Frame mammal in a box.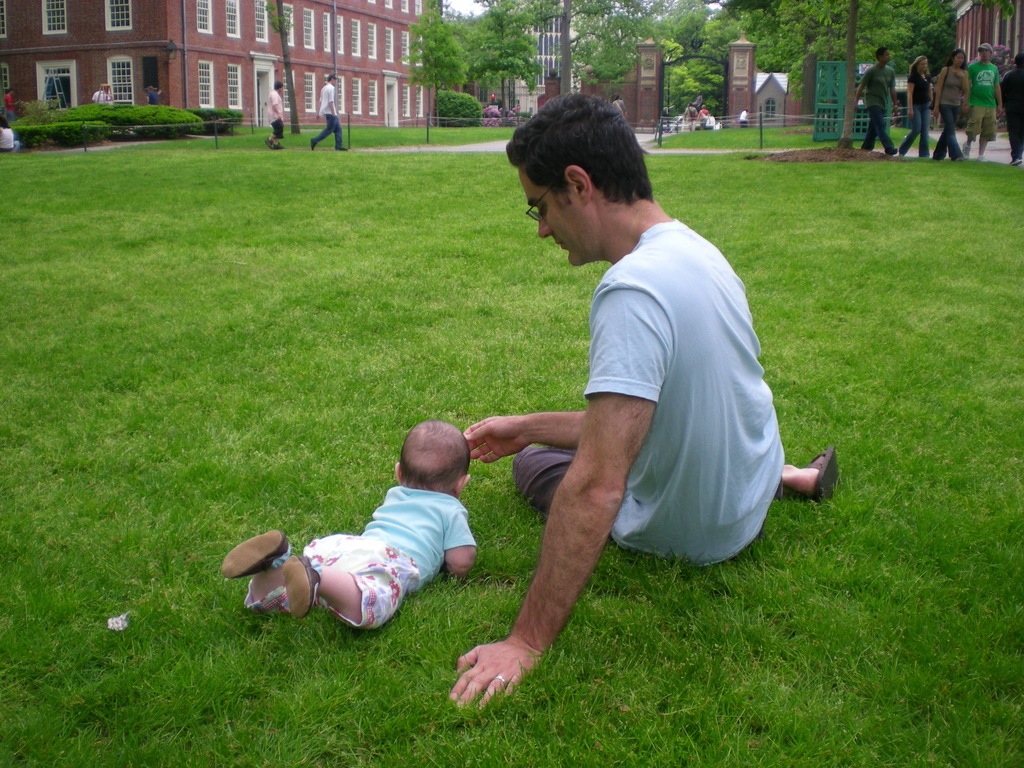
(x1=425, y1=138, x2=797, y2=730).
